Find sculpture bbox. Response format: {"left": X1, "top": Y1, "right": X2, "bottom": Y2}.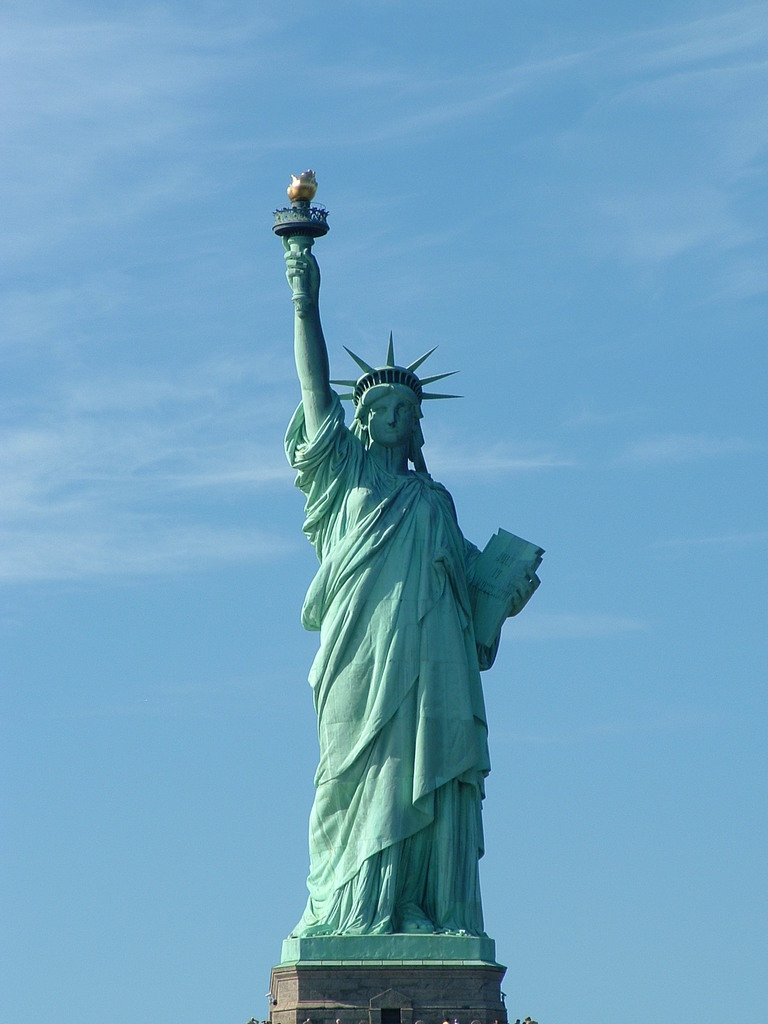
{"left": 282, "top": 166, "right": 546, "bottom": 964}.
